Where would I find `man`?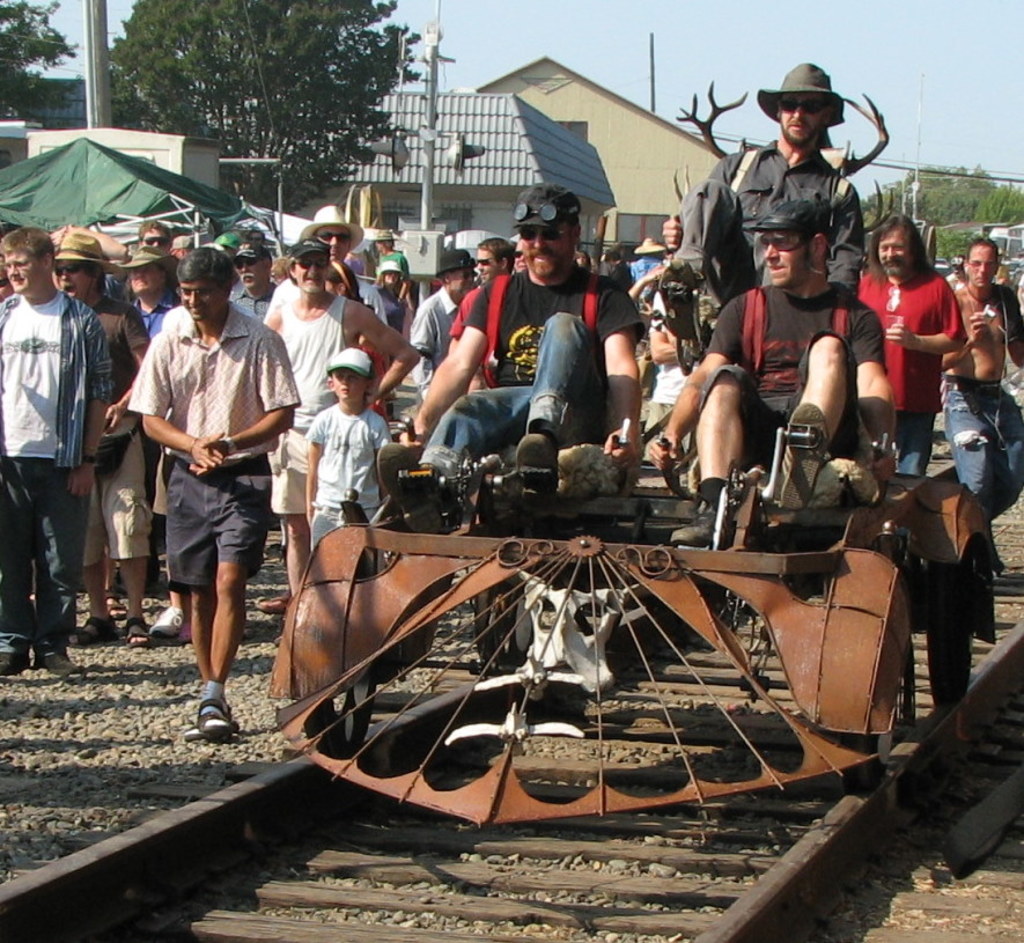
At 115, 248, 178, 337.
